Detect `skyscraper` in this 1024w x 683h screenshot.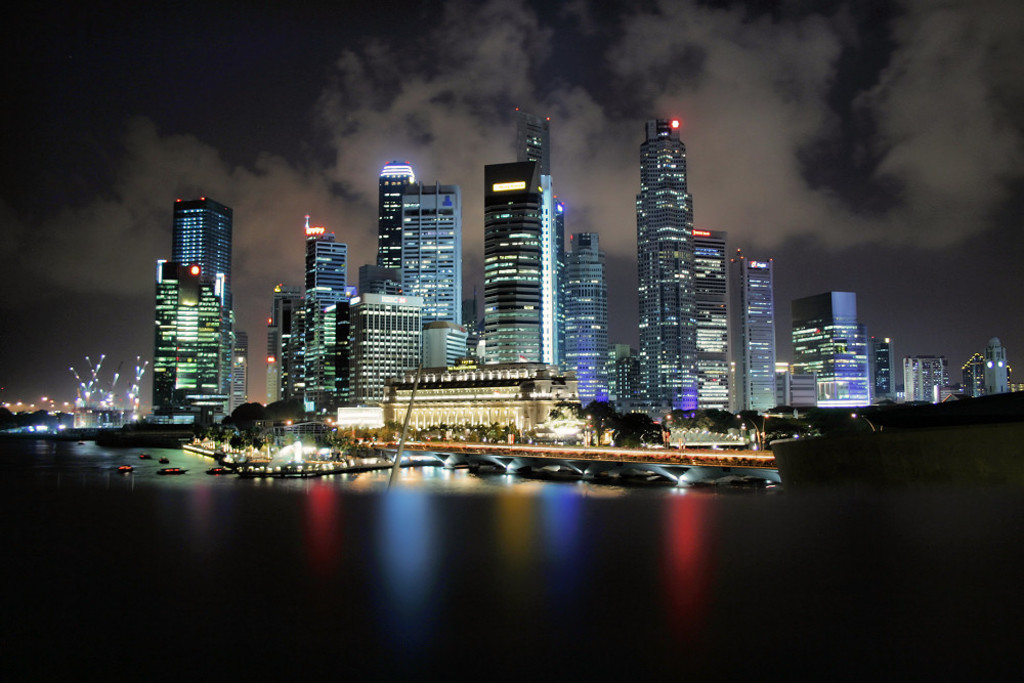
Detection: l=557, t=199, r=615, b=404.
